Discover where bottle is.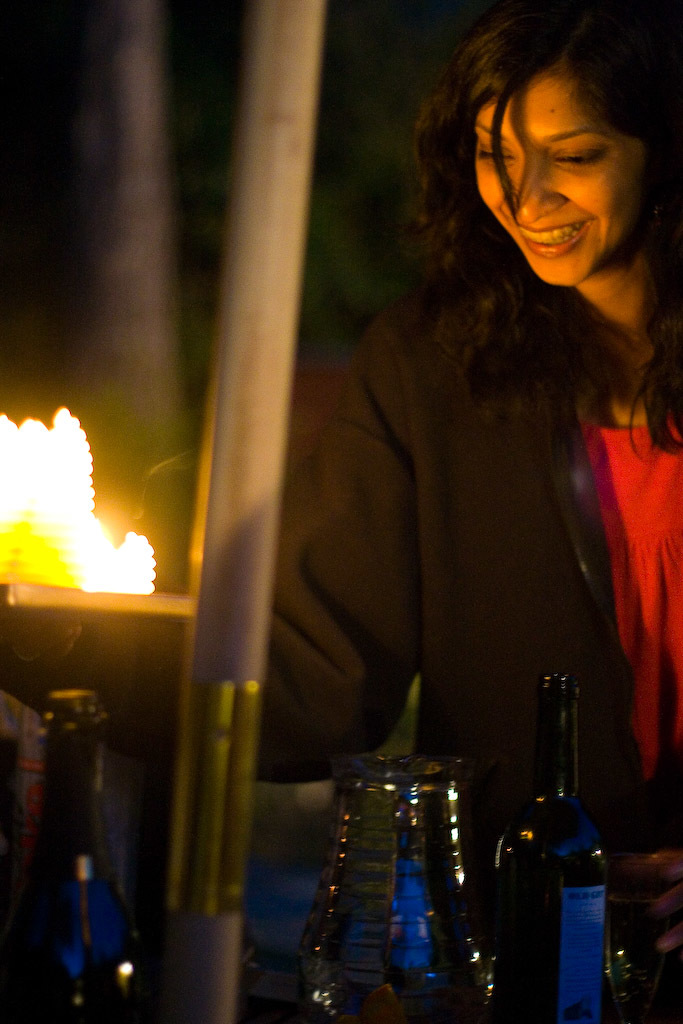
Discovered at [x1=515, y1=685, x2=613, y2=997].
